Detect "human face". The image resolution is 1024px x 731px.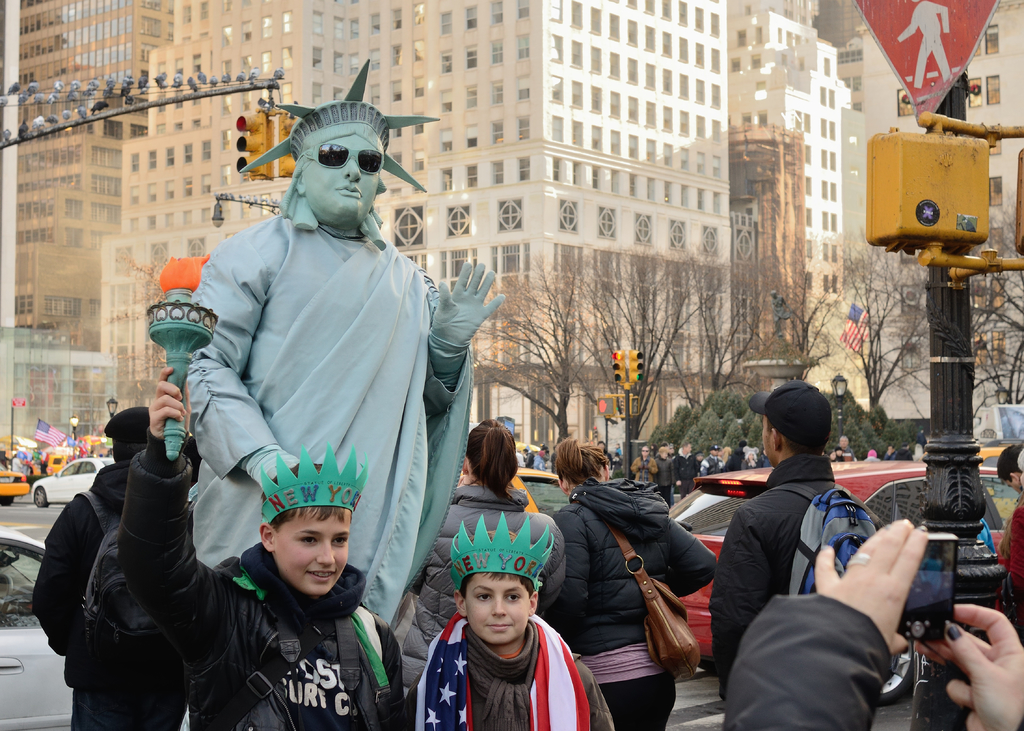
crop(467, 575, 535, 645).
